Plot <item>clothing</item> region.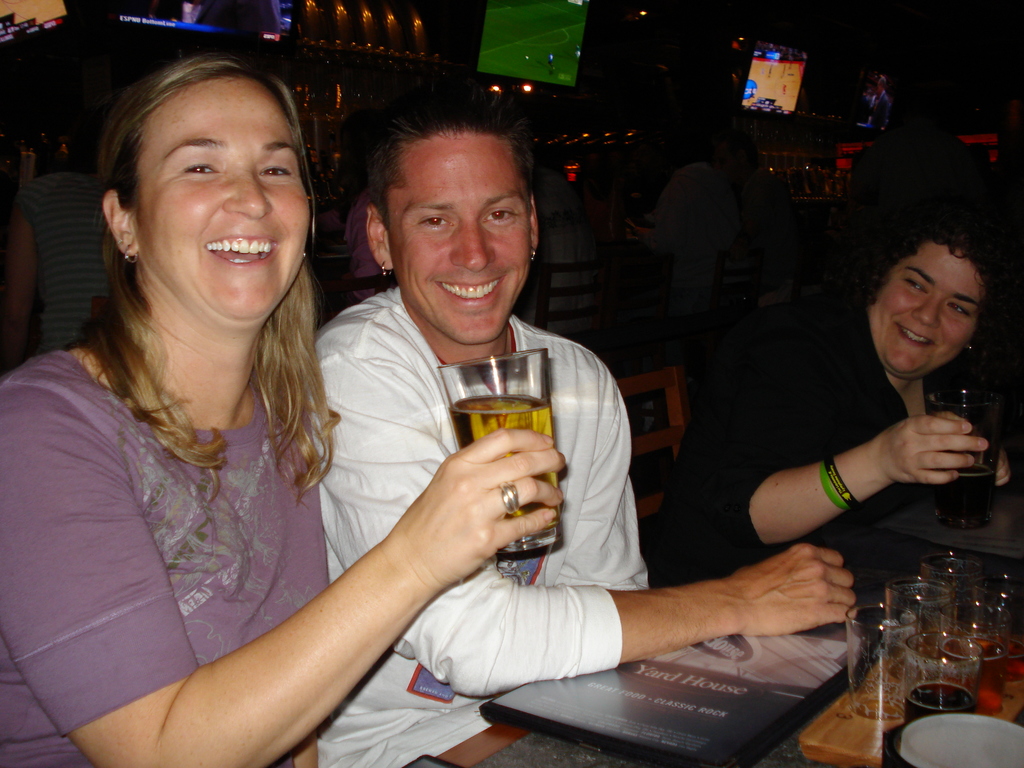
Plotted at box=[732, 164, 800, 276].
